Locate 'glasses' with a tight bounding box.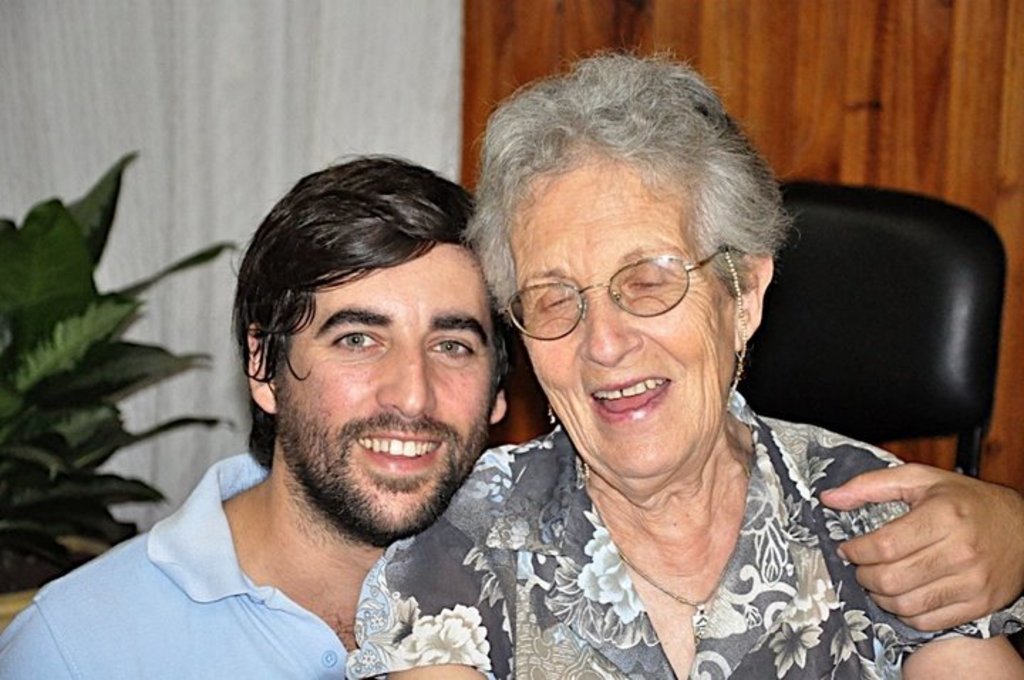
bbox(508, 245, 755, 340).
